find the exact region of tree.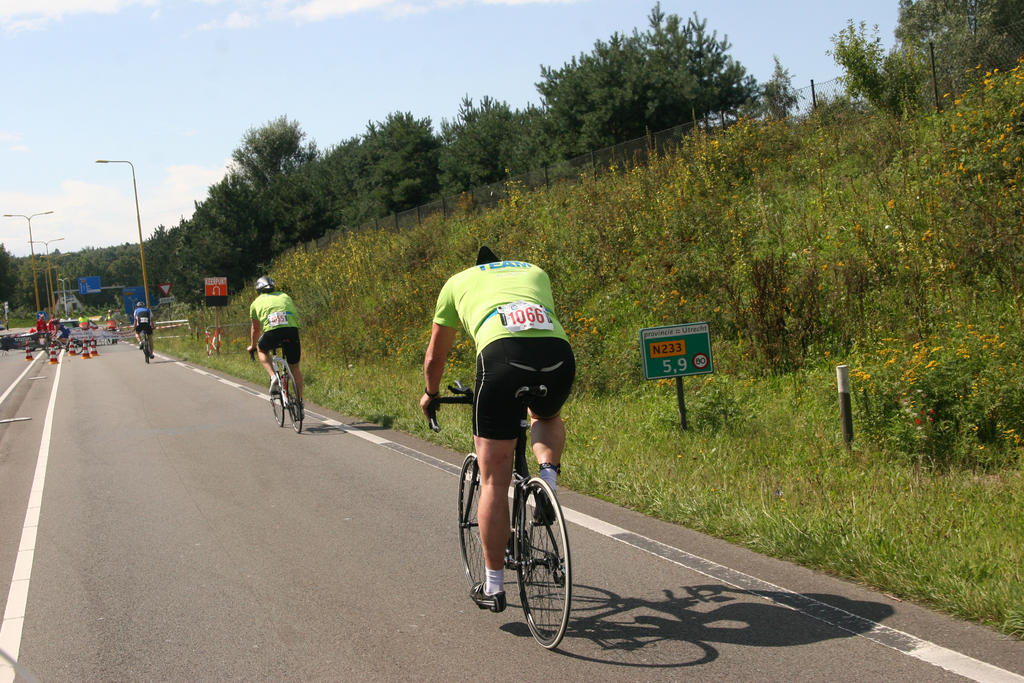
Exact region: [x1=507, y1=108, x2=570, y2=173].
